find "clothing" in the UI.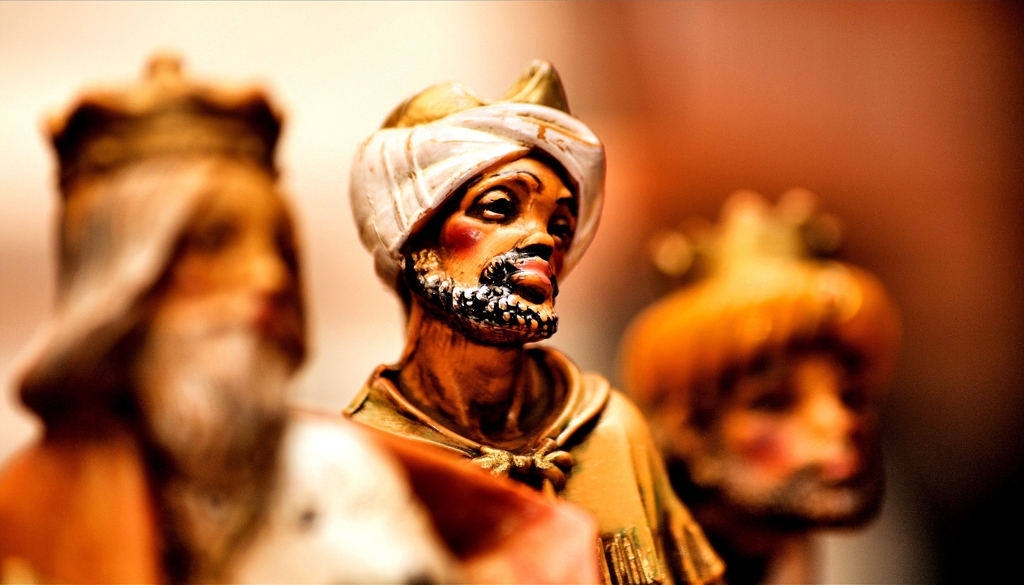
UI element at 11 401 587 581.
